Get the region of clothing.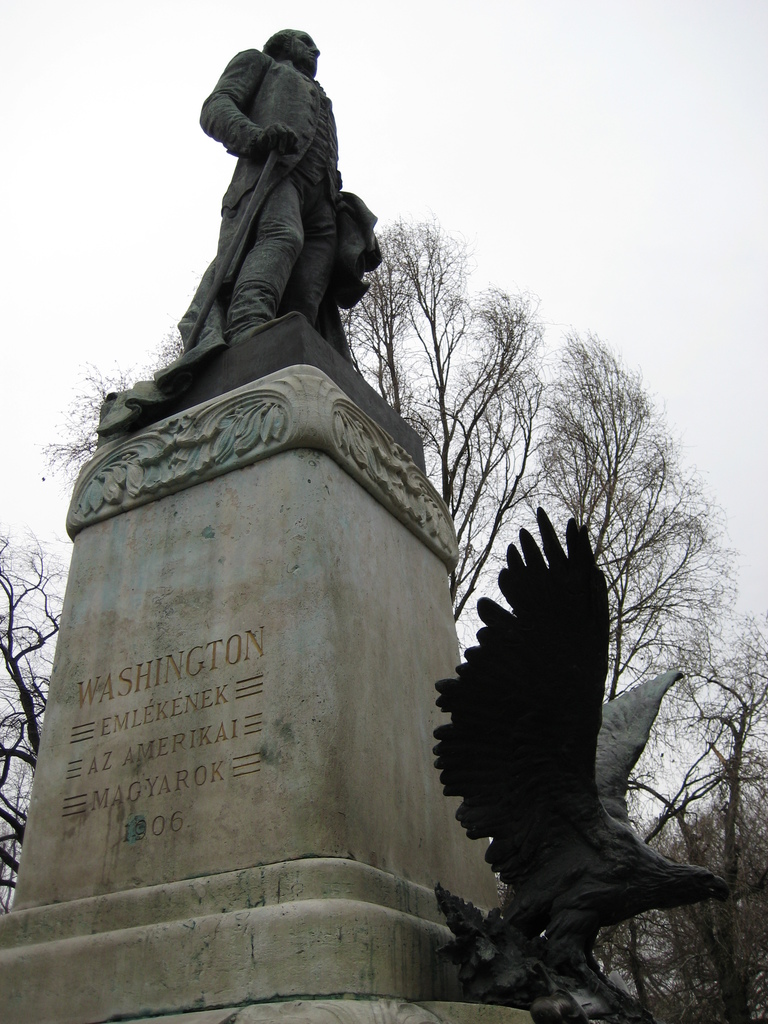
left=172, top=45, right=353, bottom=348.
